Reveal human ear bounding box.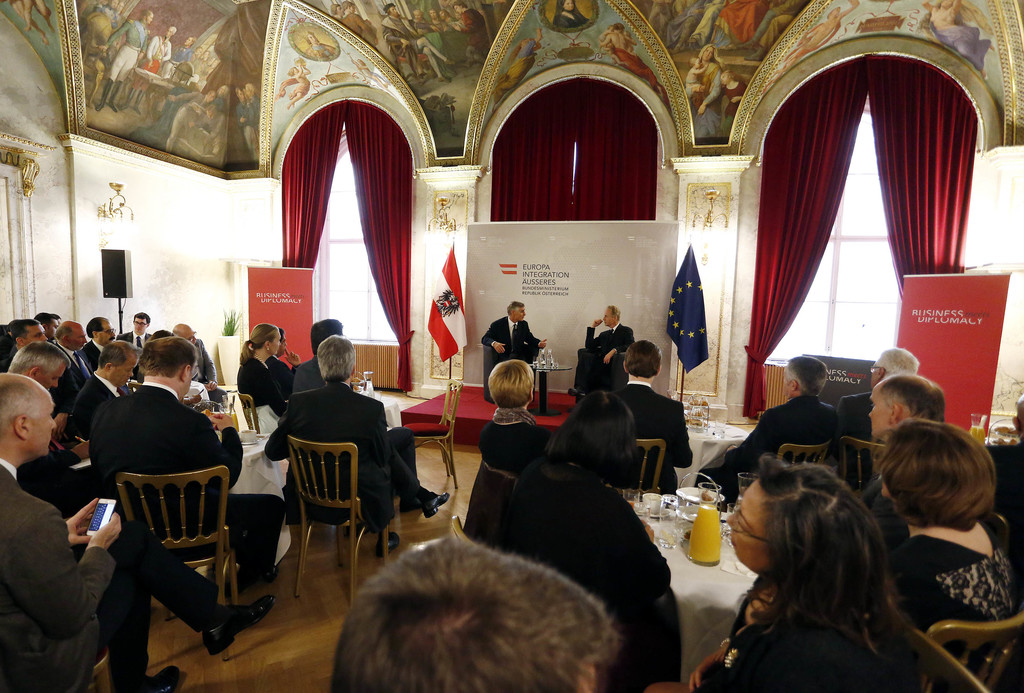
Revealed: Rect(90, 329, 97, 338).
